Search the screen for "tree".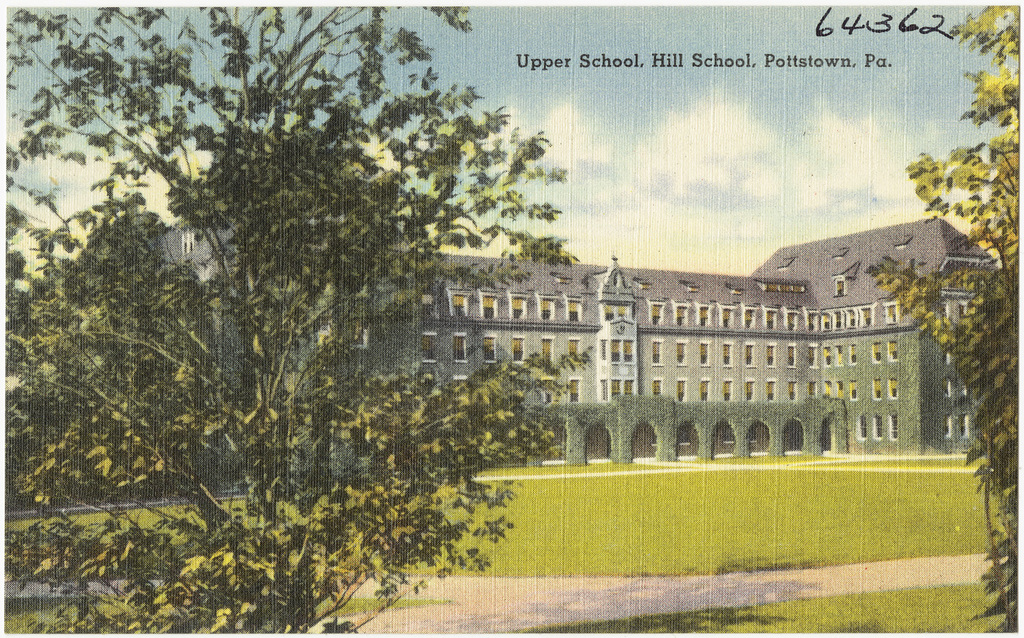
Found at <box>868,0,1023,637</box>.
